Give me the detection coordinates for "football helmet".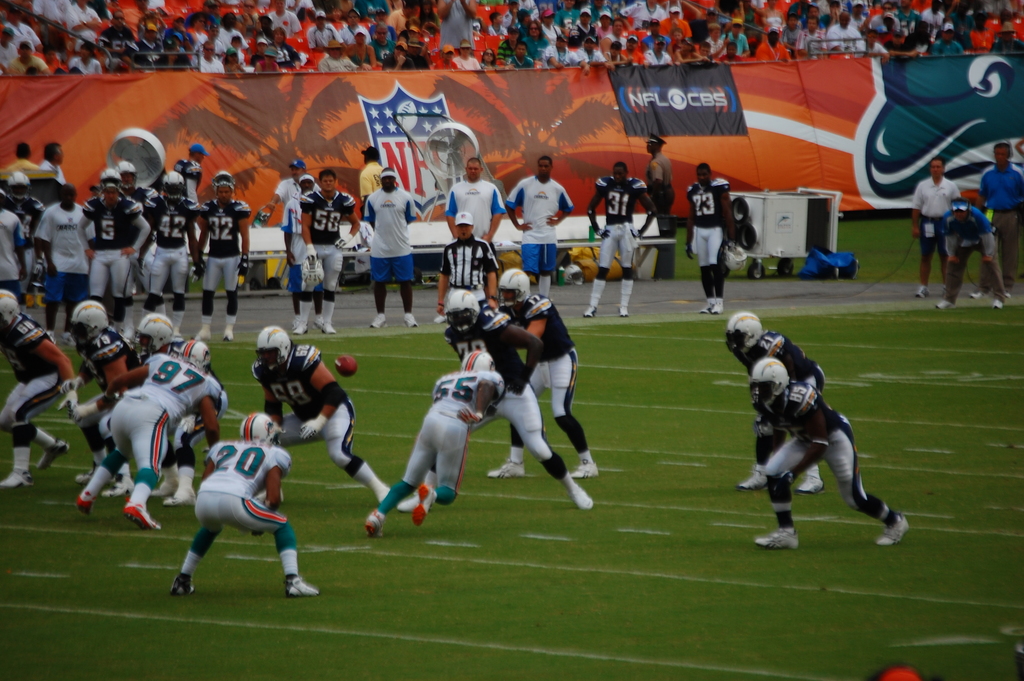
bbox(457, 344, 491, 373).
